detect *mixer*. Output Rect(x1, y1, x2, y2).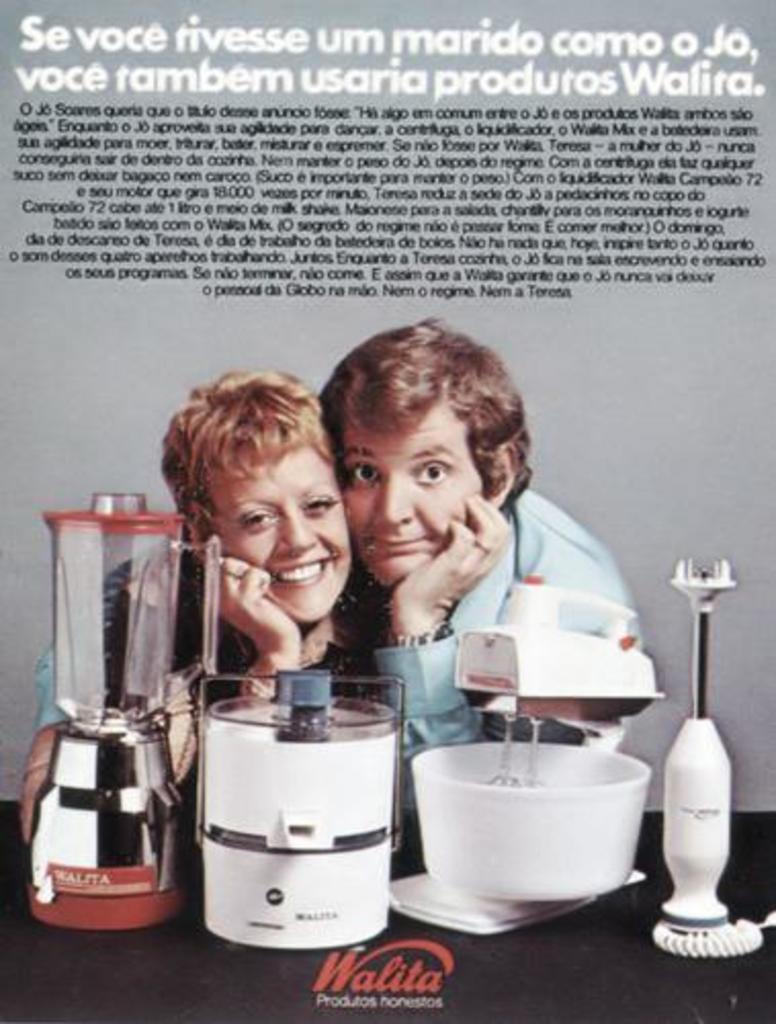
Rect(389, 569, 667, 940).
